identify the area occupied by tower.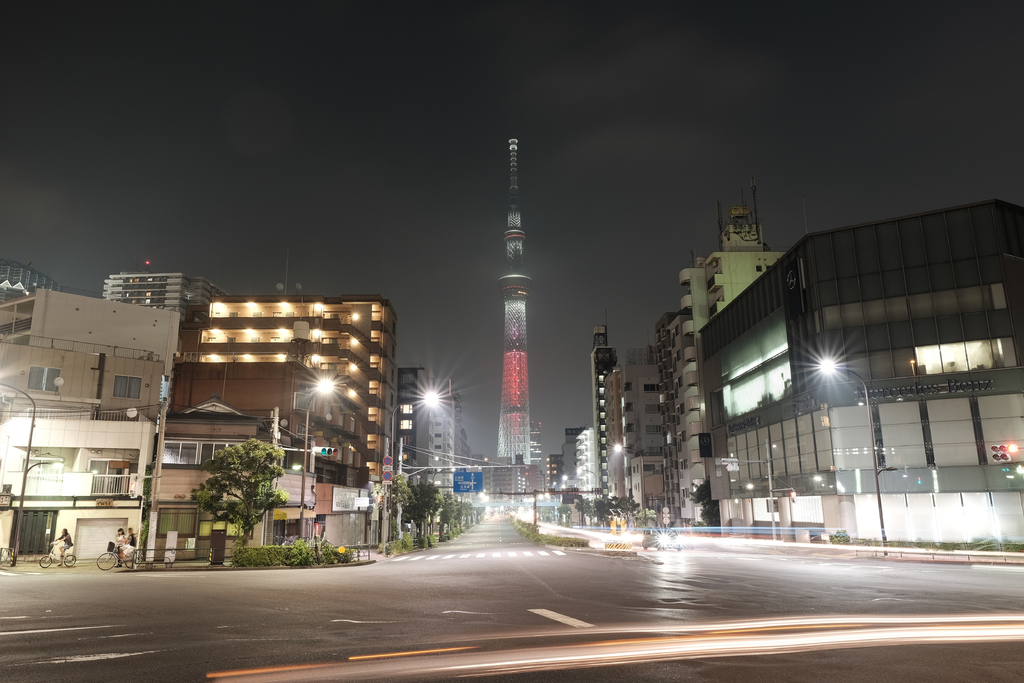
Area: l=590, t=320, r=627, b=516.
